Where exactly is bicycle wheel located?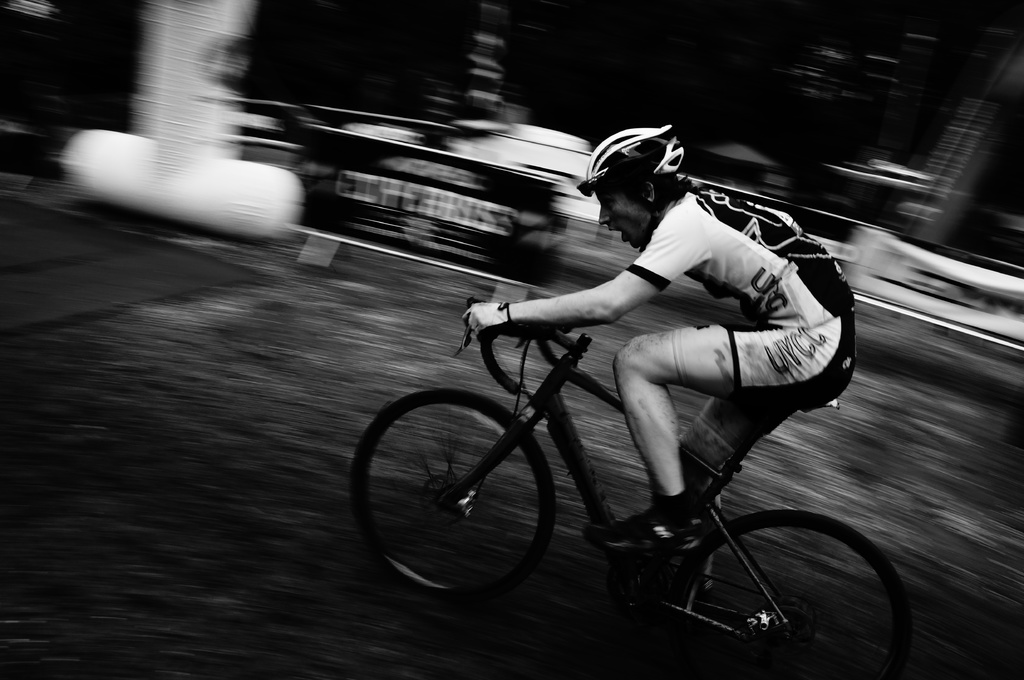
Its bounding box is (673, 508, 927, 679).
